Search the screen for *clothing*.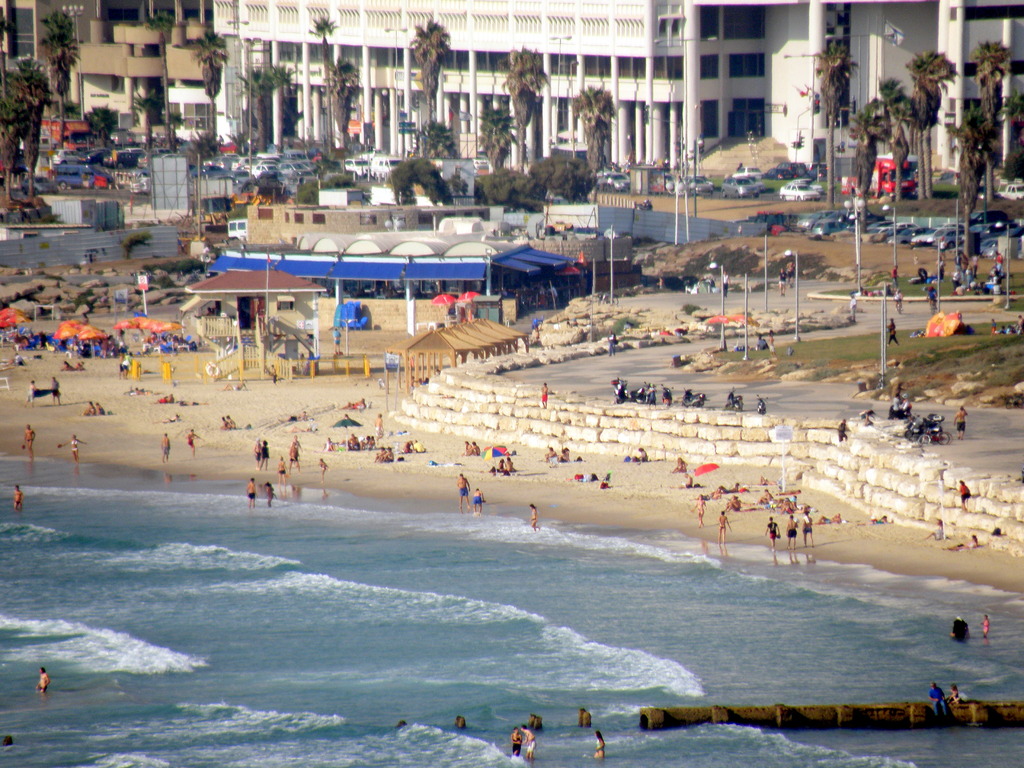
Found at <bbox>889, 321, 898, 343</bbox>.
